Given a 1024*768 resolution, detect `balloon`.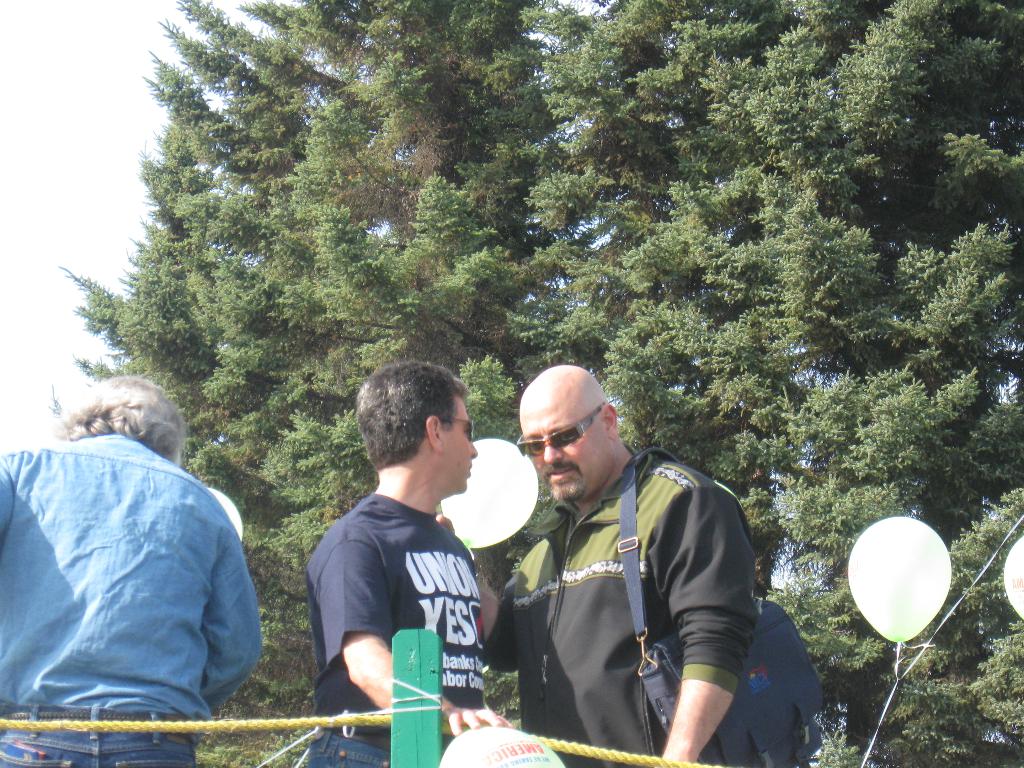
box=[845, 513, 950, 644].
